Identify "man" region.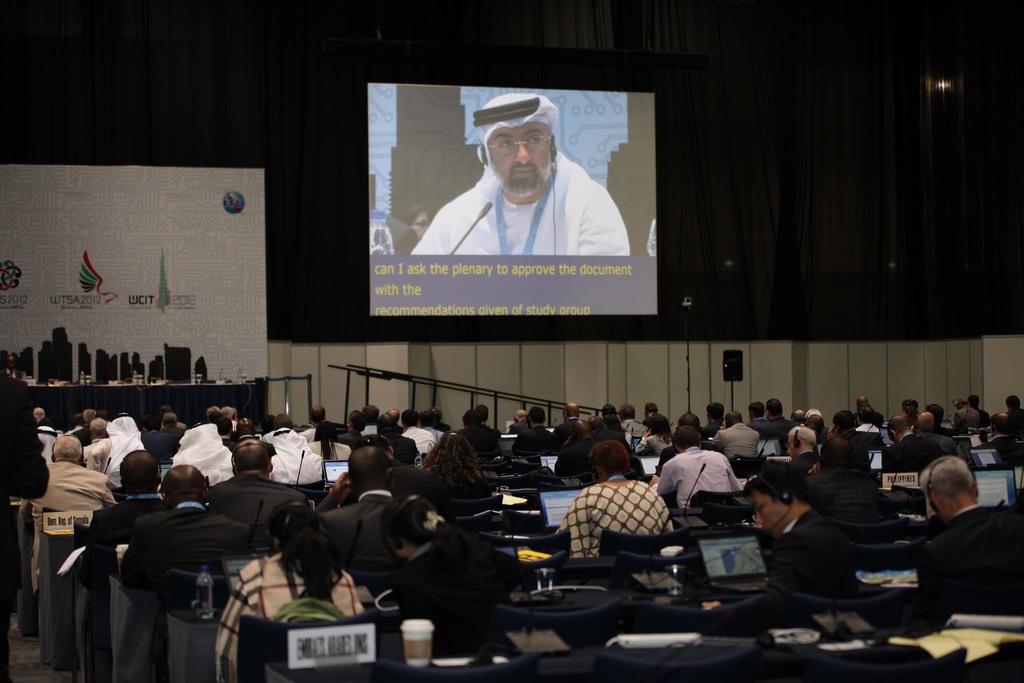
Region: {"x1": 618, "y1": 403, "x2": 649, "y2": 450}.
